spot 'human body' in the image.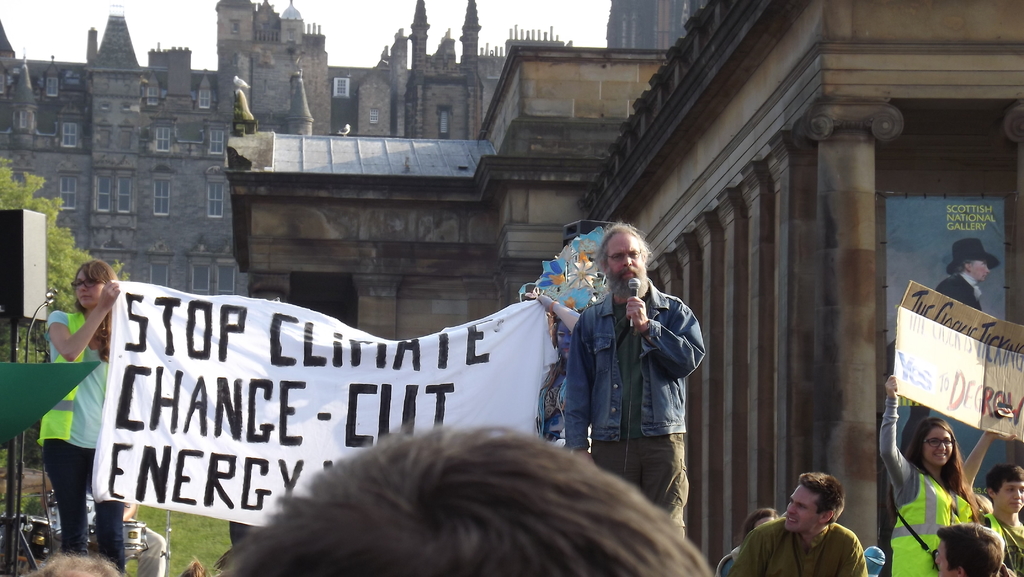
'human body' found at bbox=[872, 372, 1002, 576].
